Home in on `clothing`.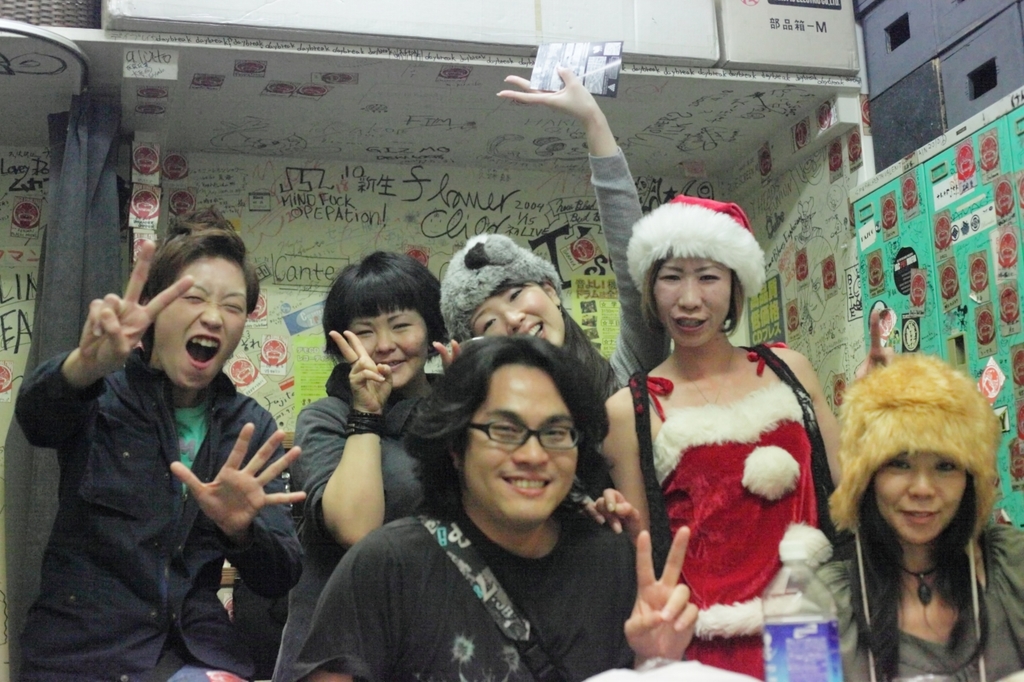
Homed in at left=622, top=343, right=822, bottom=681.
